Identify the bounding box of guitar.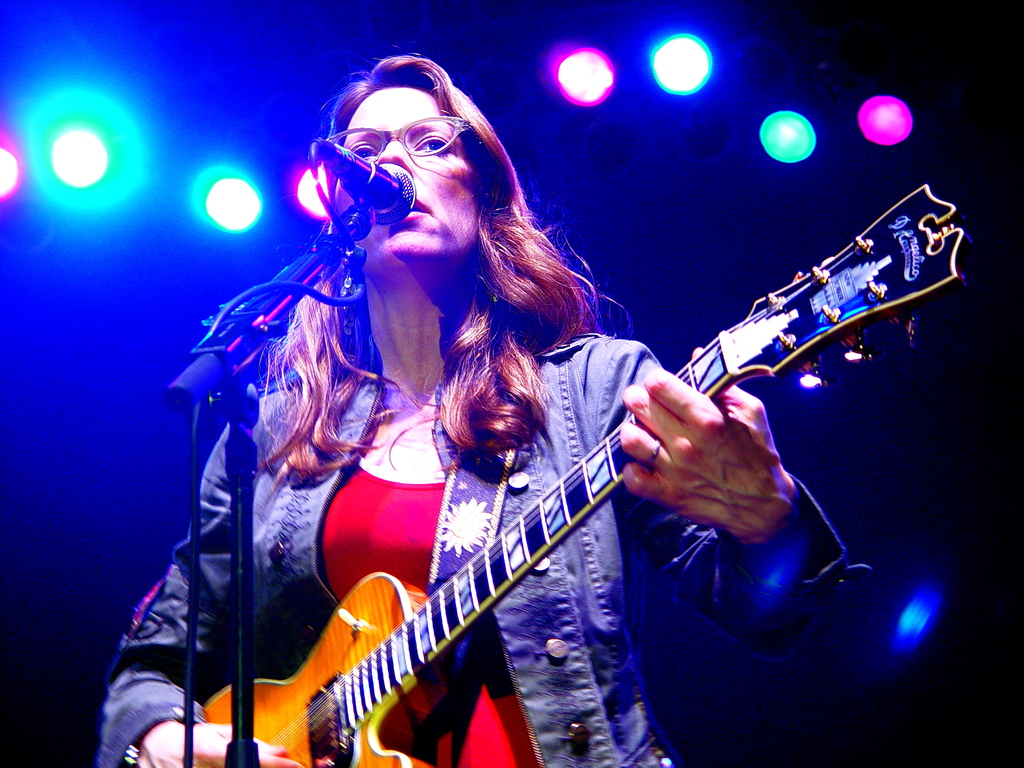
171,242,868,756.
